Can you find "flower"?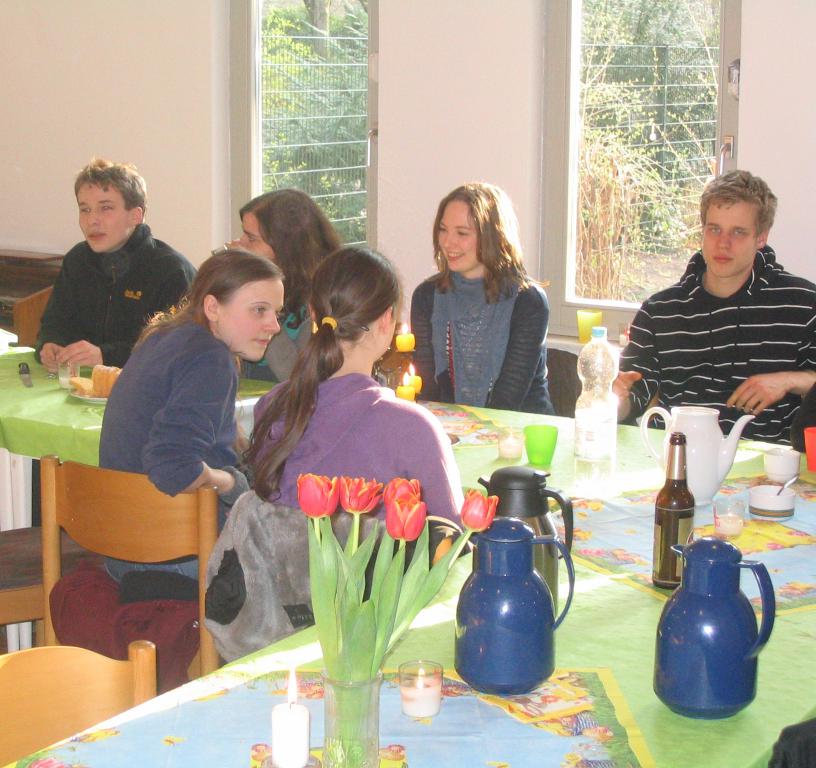
Yes, bounding box: bbox(380, 477, 422, 510).
